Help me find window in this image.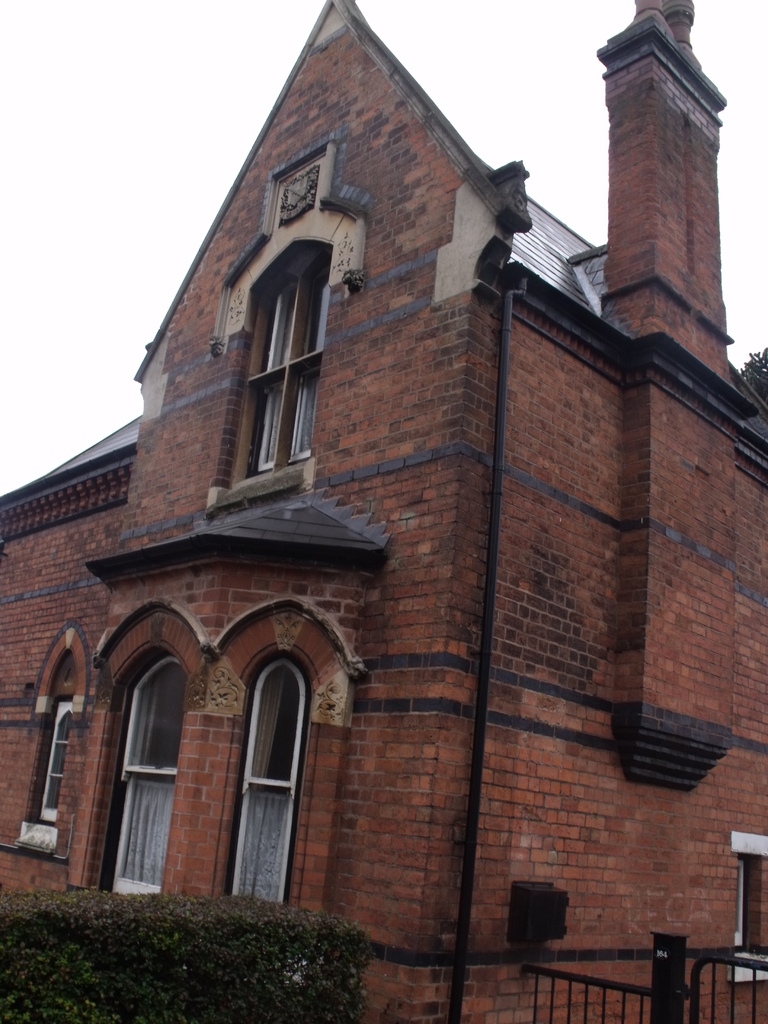
Found it: box=[248, 247, 328, 471].
